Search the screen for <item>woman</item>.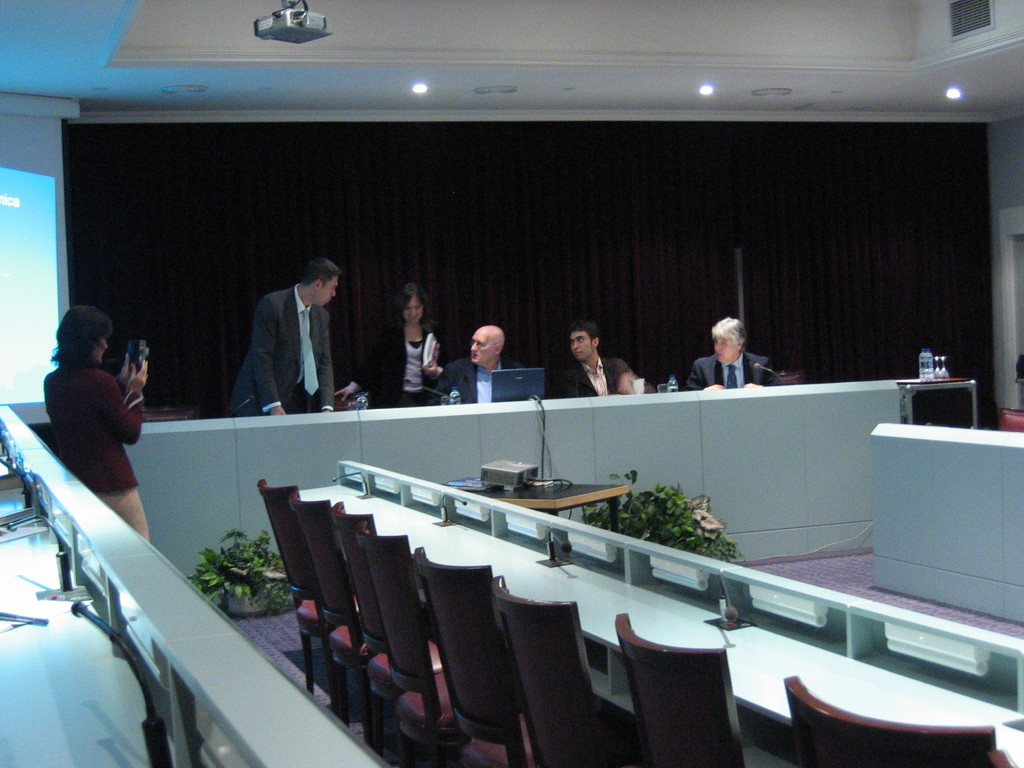
Found at <bbox>337, 280, 449, 410</bbox>.
